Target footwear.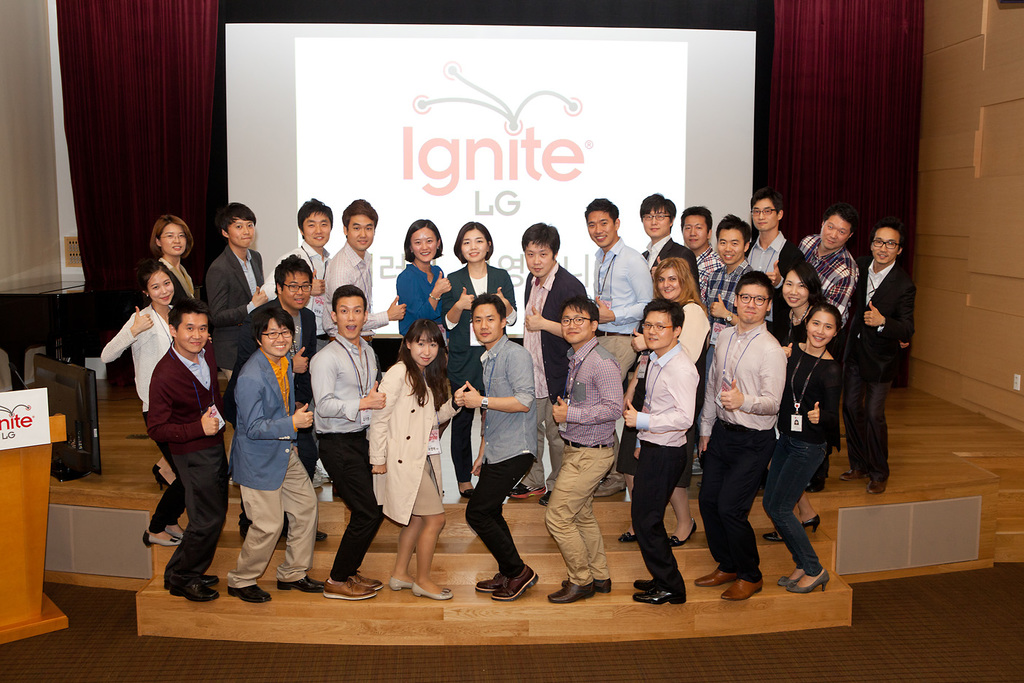
Target region: 389, 574, 421, 592.
